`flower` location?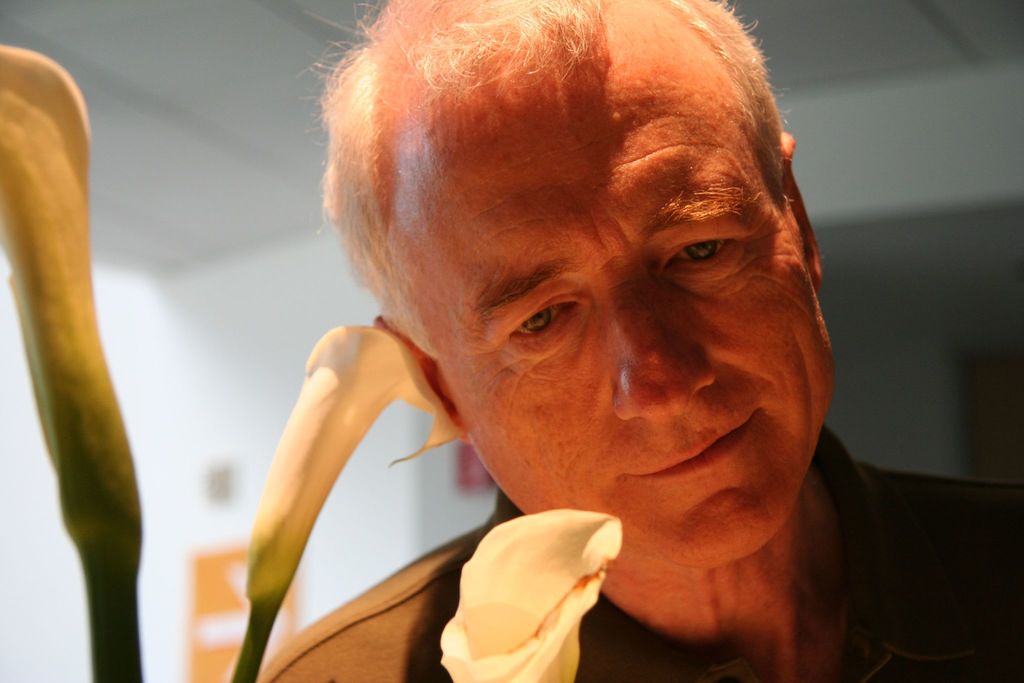
bbox=(212, 319, 460, 682)
